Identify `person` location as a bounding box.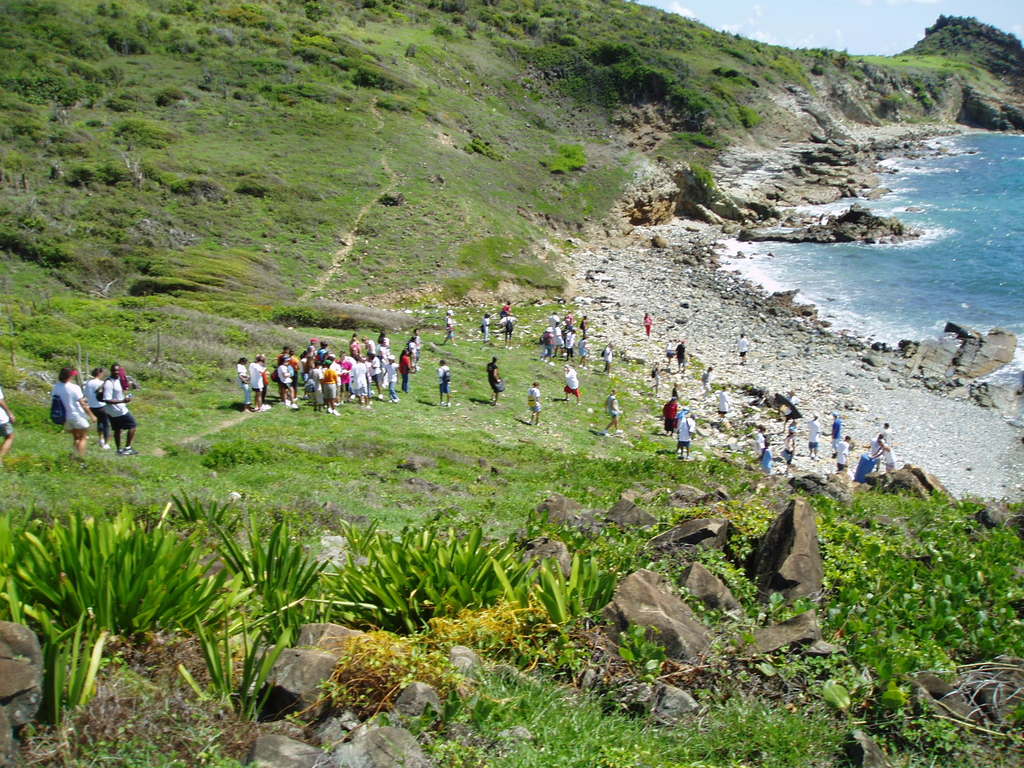
bbox(756, 422, 765, 443).
